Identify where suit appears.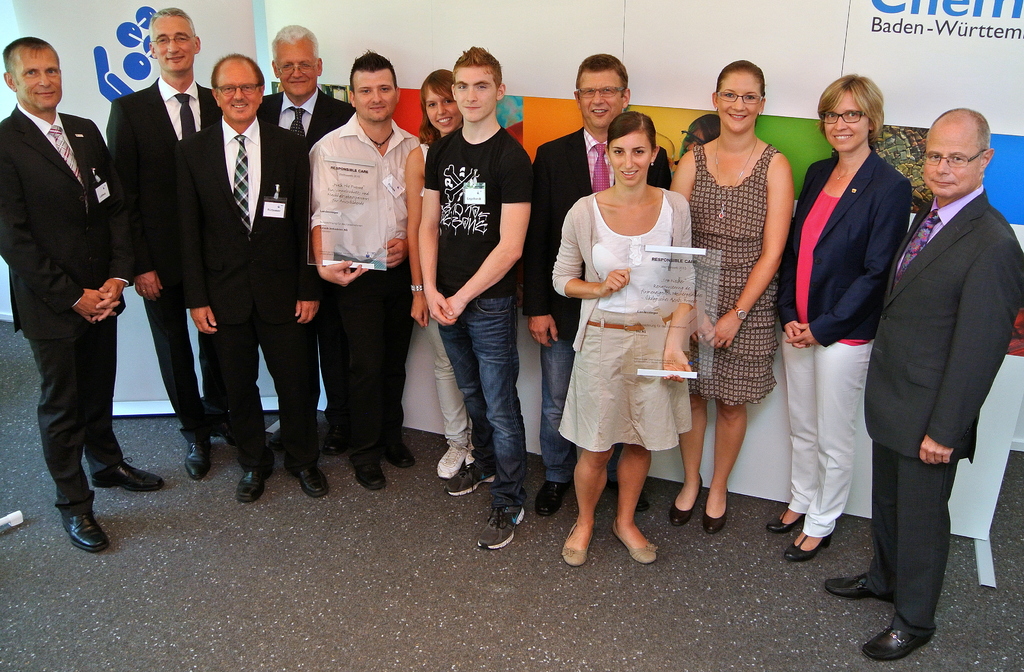
Appears at (left=865, top=188, right=1023, bottom=635).
